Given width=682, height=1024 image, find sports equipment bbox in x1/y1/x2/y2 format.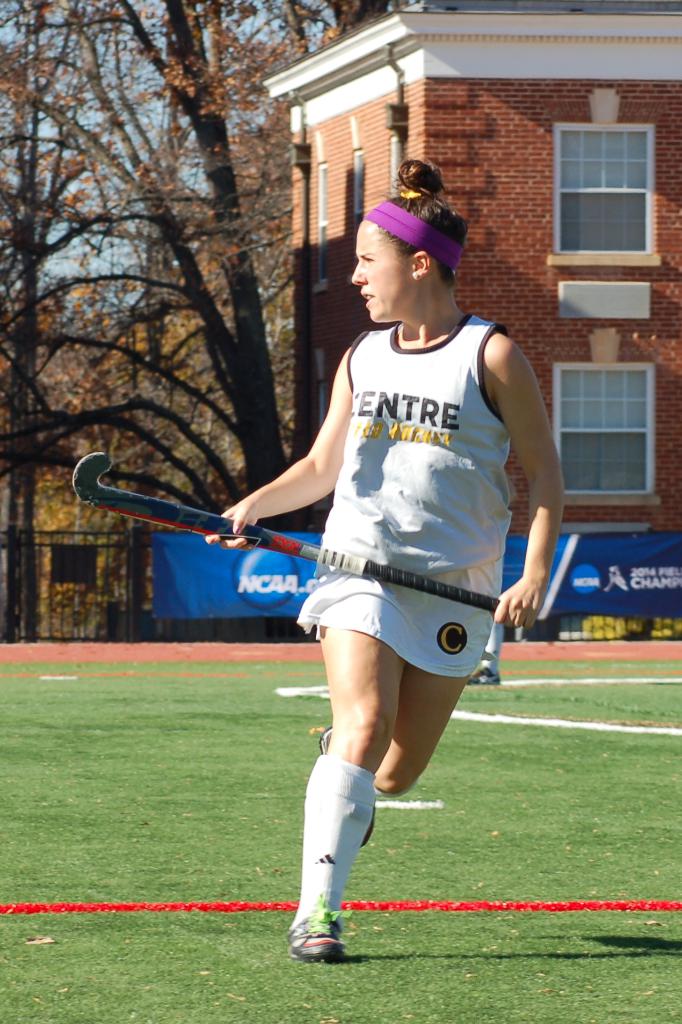
74/454/491/600.
